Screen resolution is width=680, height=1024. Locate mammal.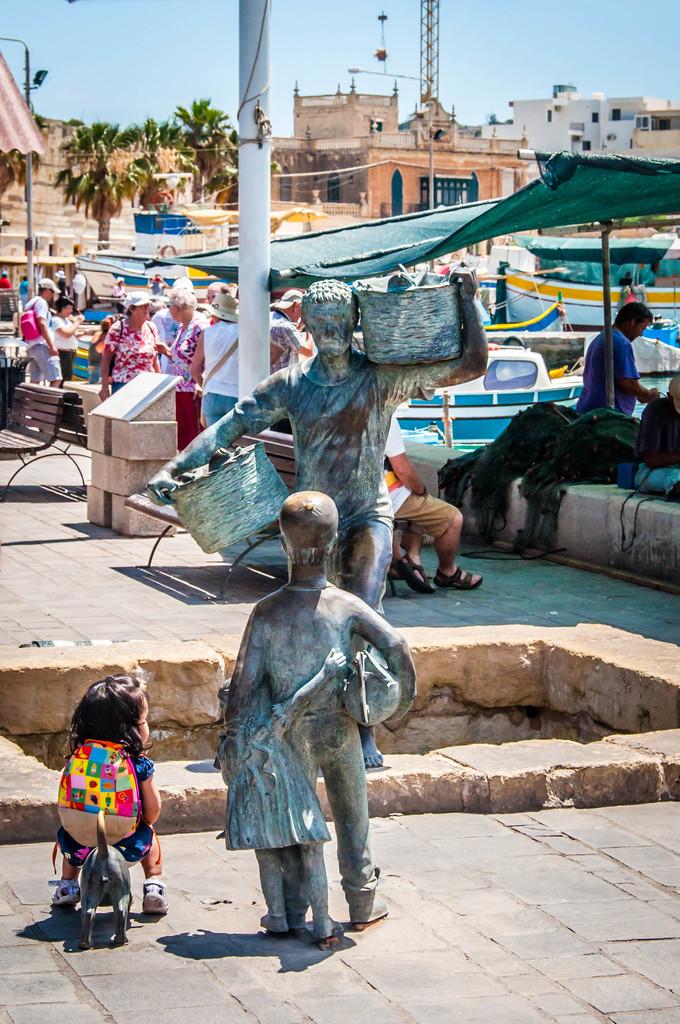
{"x1": 147, "y1": 273, "x2": 156, "y2": 292}.
